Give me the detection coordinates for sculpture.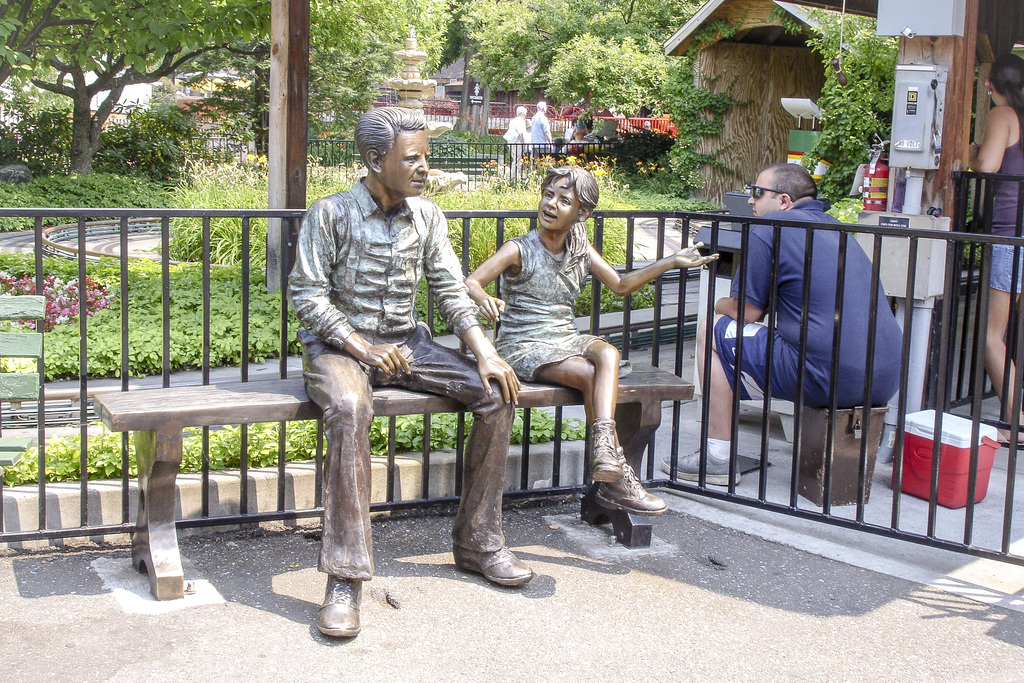
503/104/534/180.
